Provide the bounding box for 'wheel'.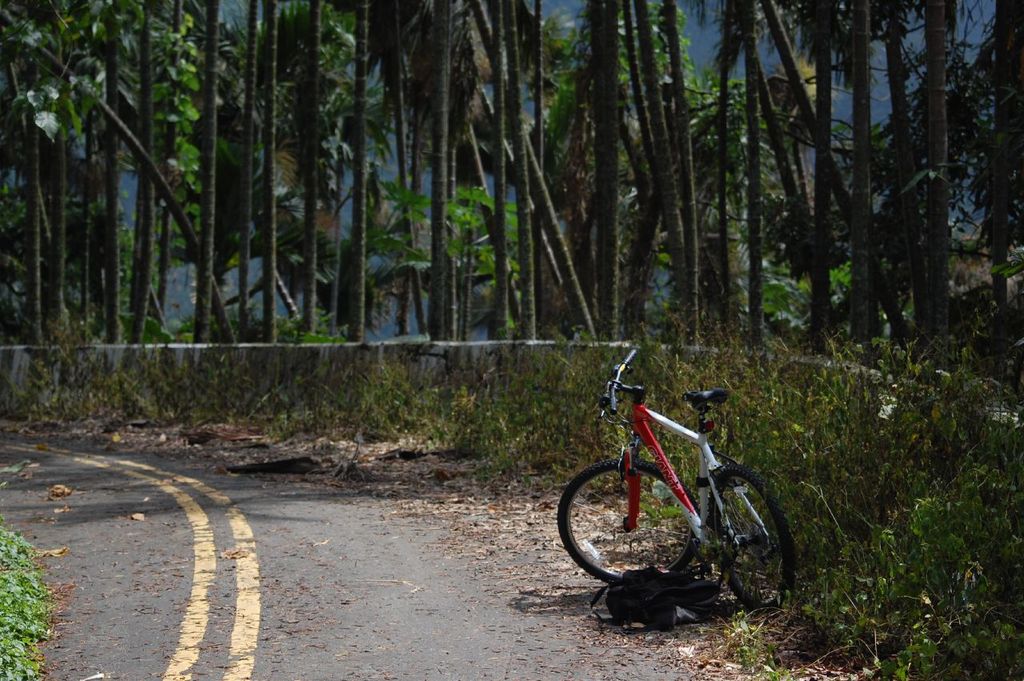
box=[560, 462, 696, 587].
